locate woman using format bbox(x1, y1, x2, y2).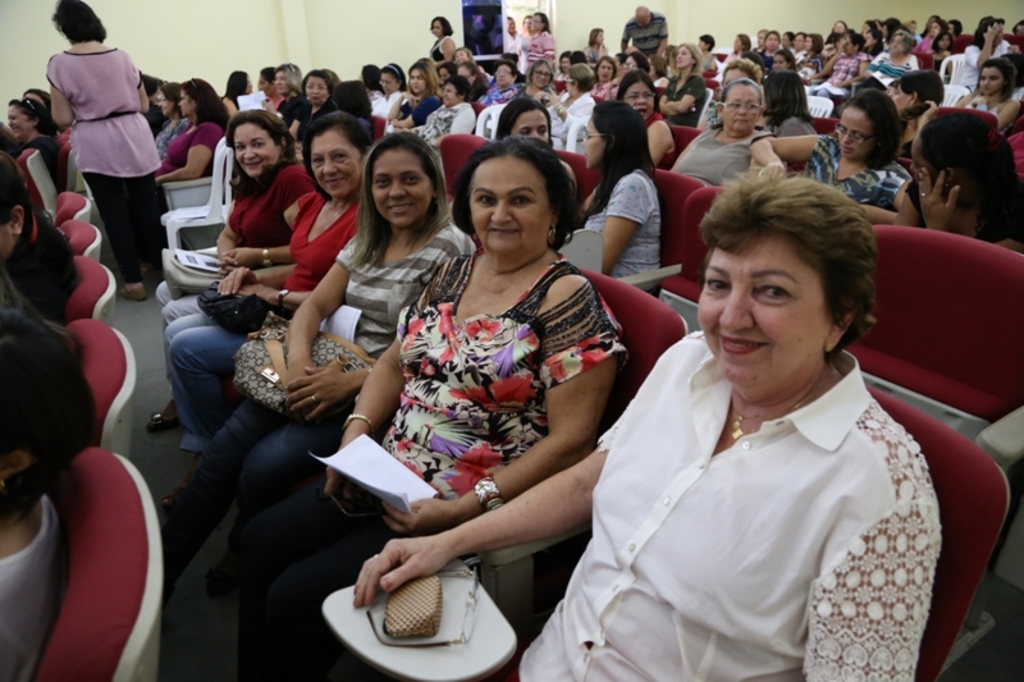
bbox(751, 87, 909, 223).
